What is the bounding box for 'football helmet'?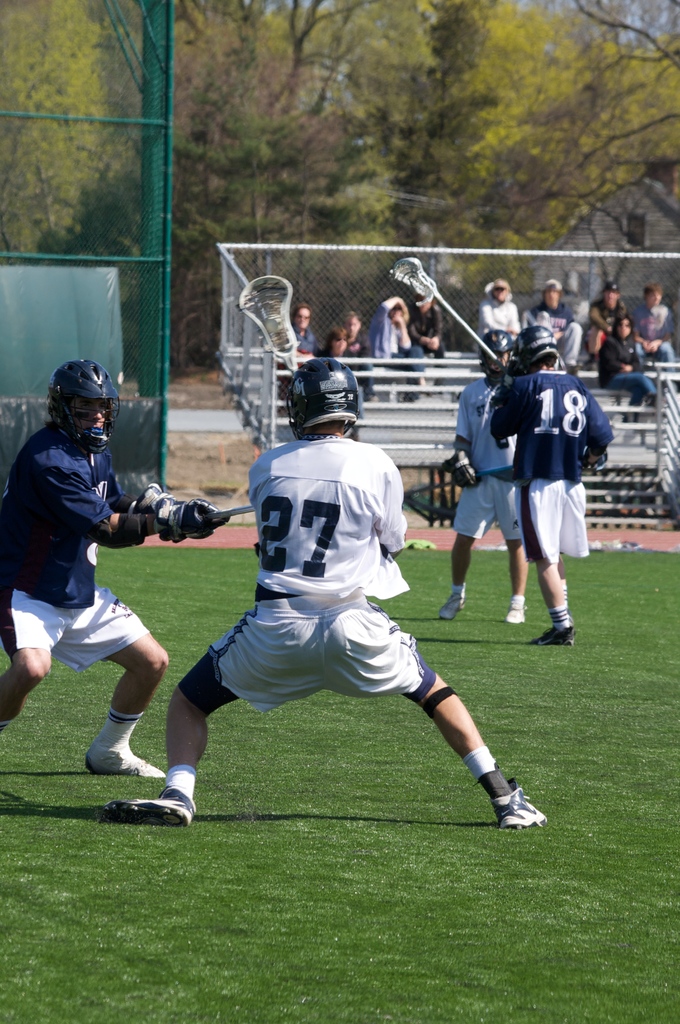
46:354:123:450.
